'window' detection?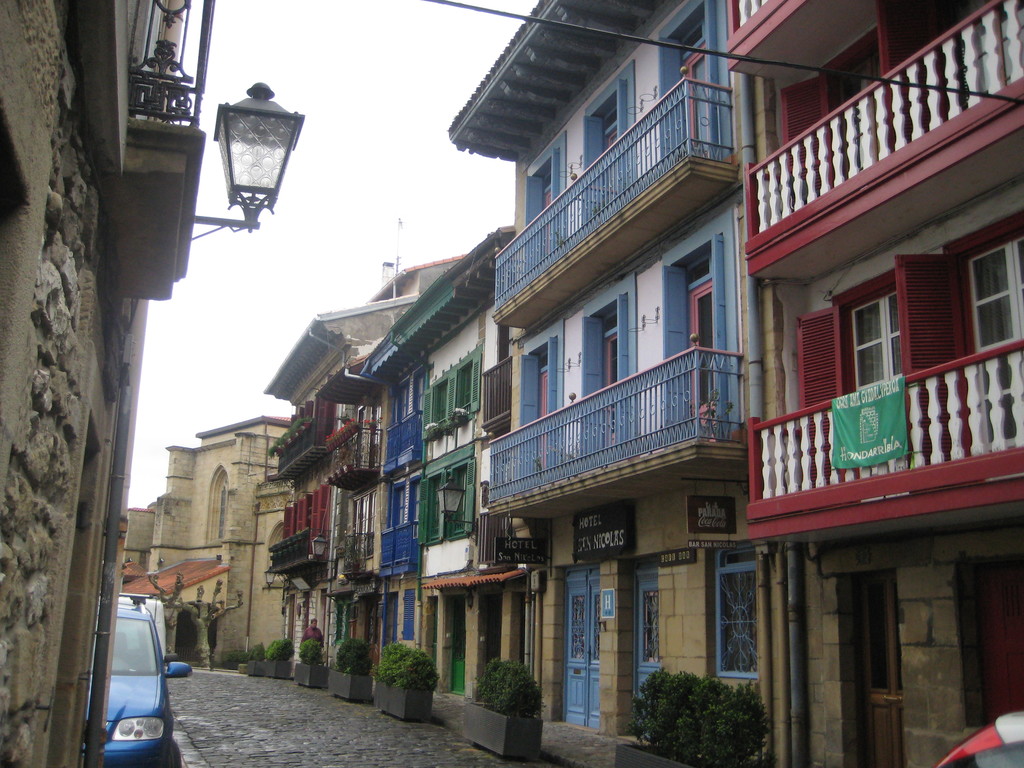
[209, 467, 225, 541]
